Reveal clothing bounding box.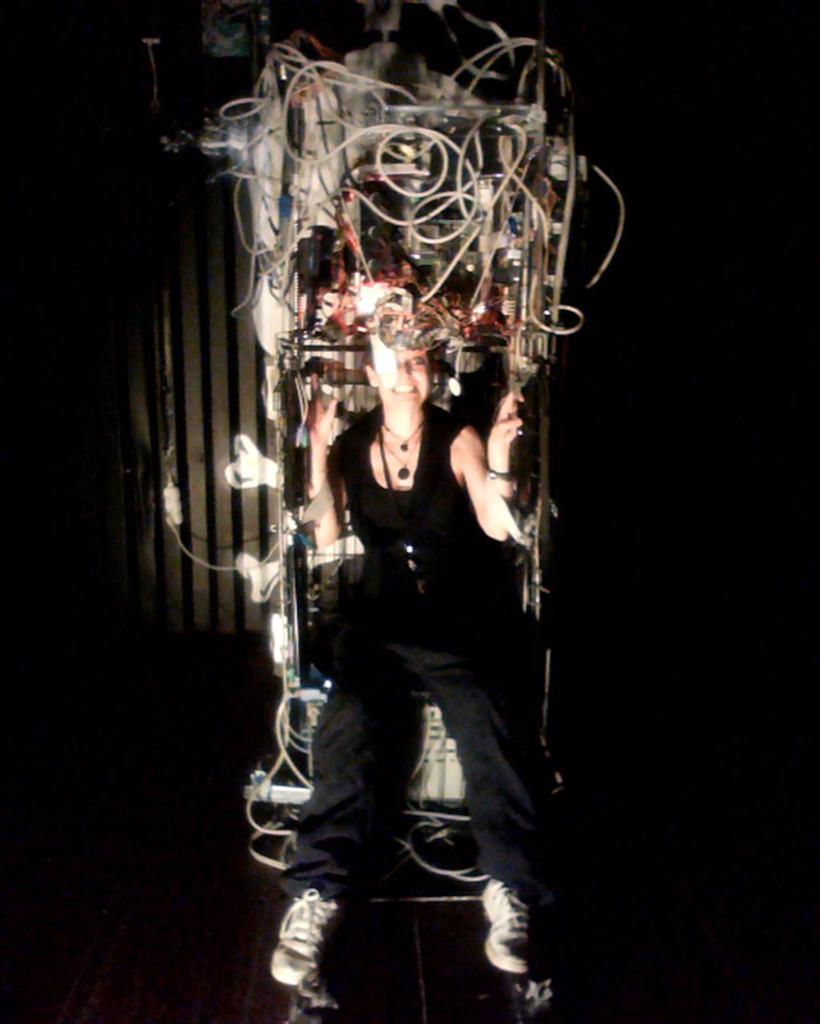
Revealed: x1=283, y1=398, x2=559, y2=905.
